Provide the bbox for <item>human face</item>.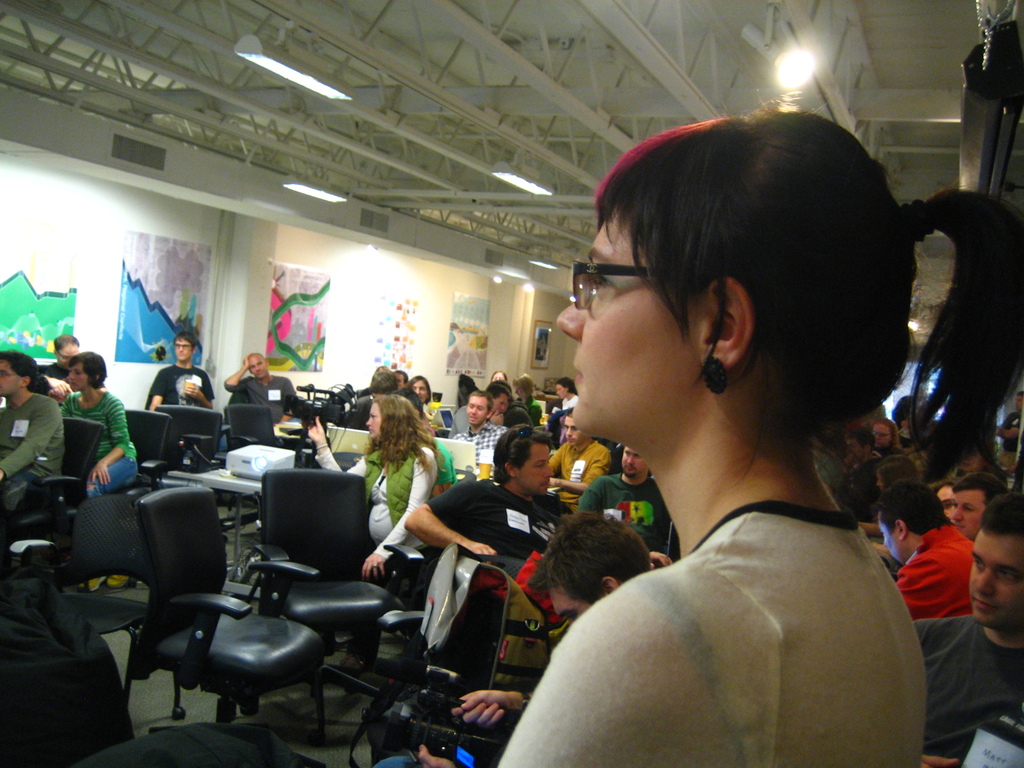
938,486,954,525.
